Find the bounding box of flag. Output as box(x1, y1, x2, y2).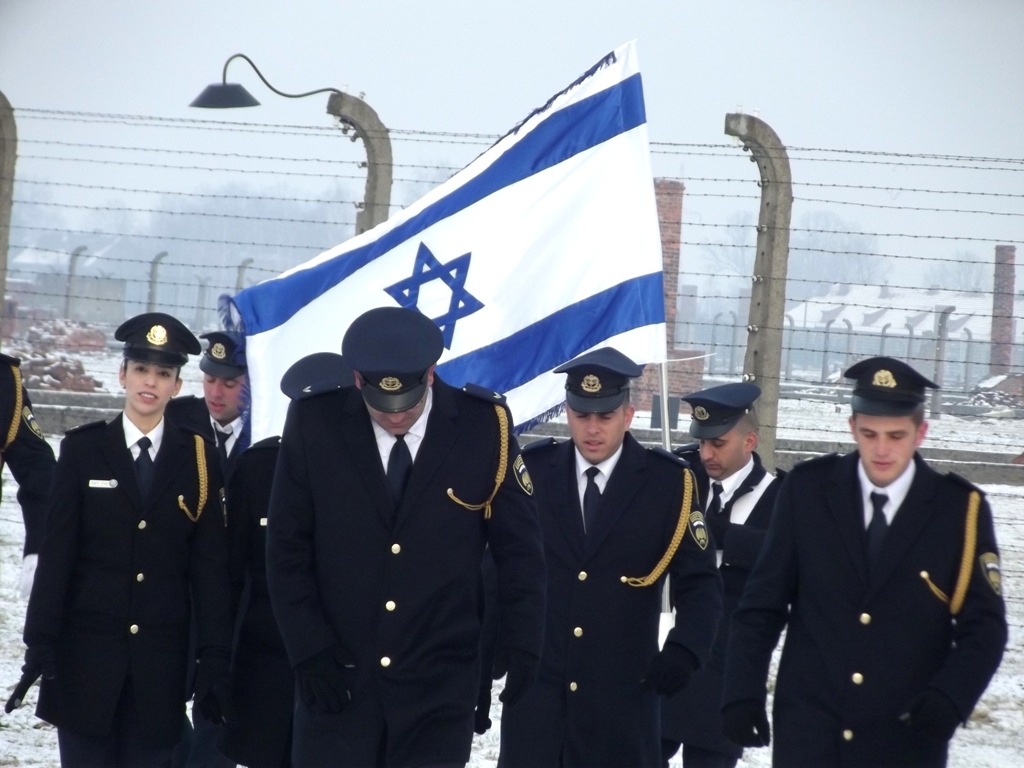
box(212, 35, 683, 477).
